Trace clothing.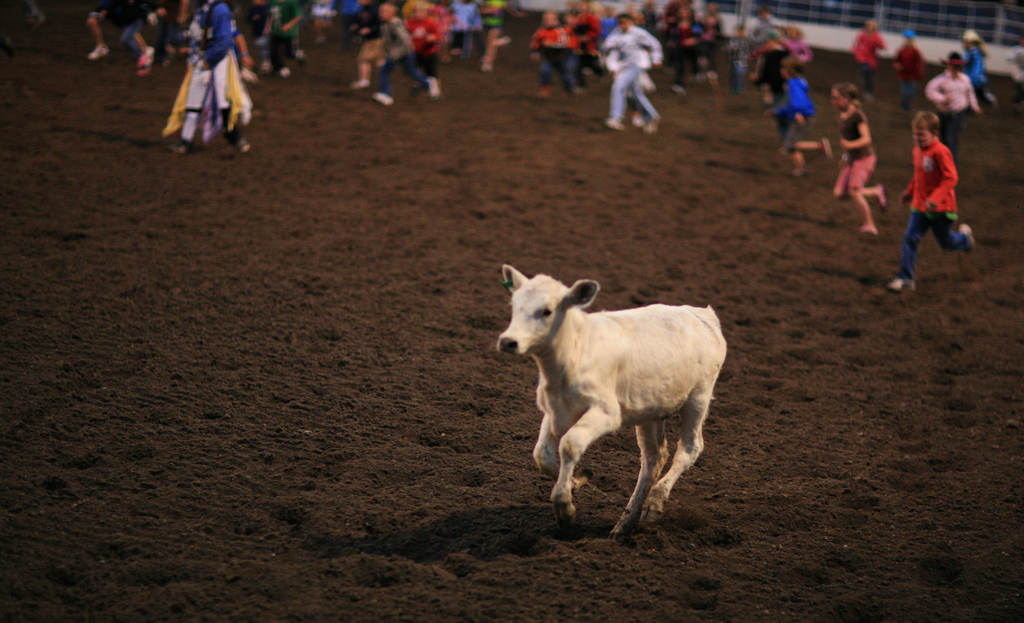
Traced to 909, 142, 972, 280.
